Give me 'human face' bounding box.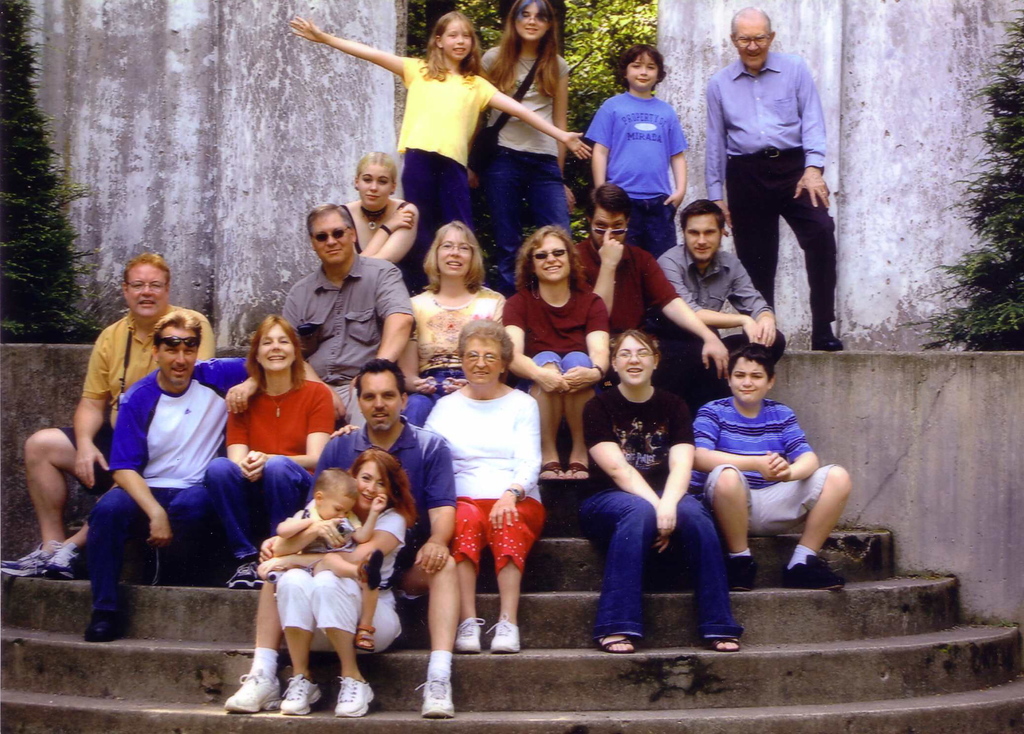
rect(618, 332, 657, 382).
